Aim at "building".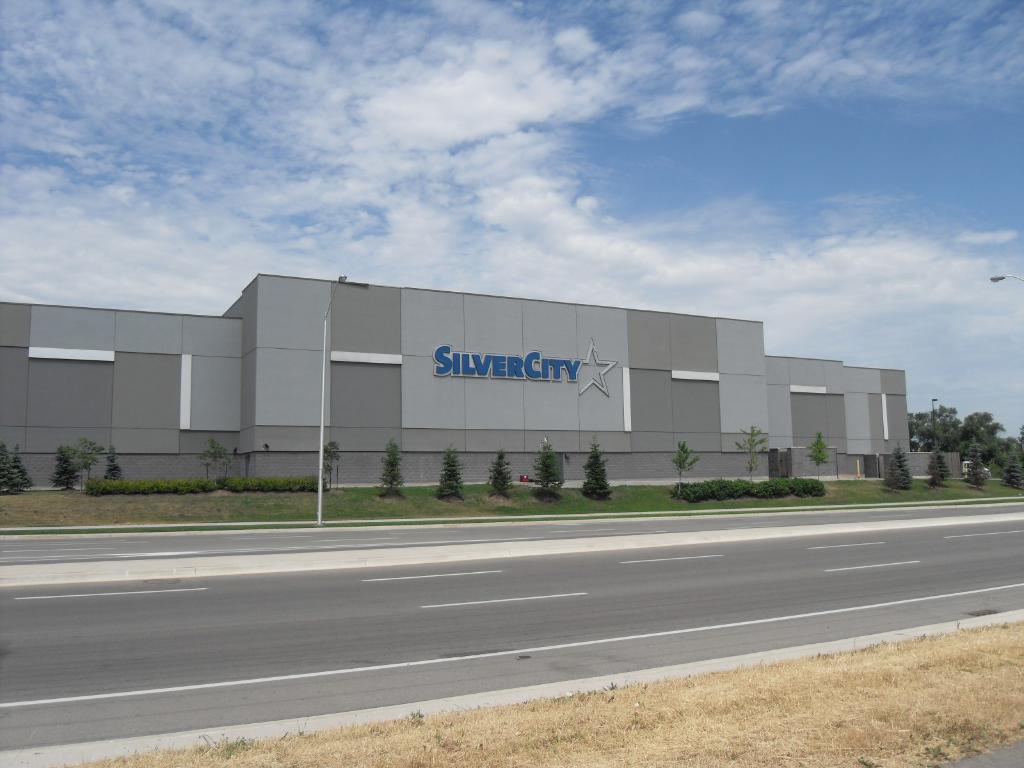
Aimed at (0, 276, 963, 488).
